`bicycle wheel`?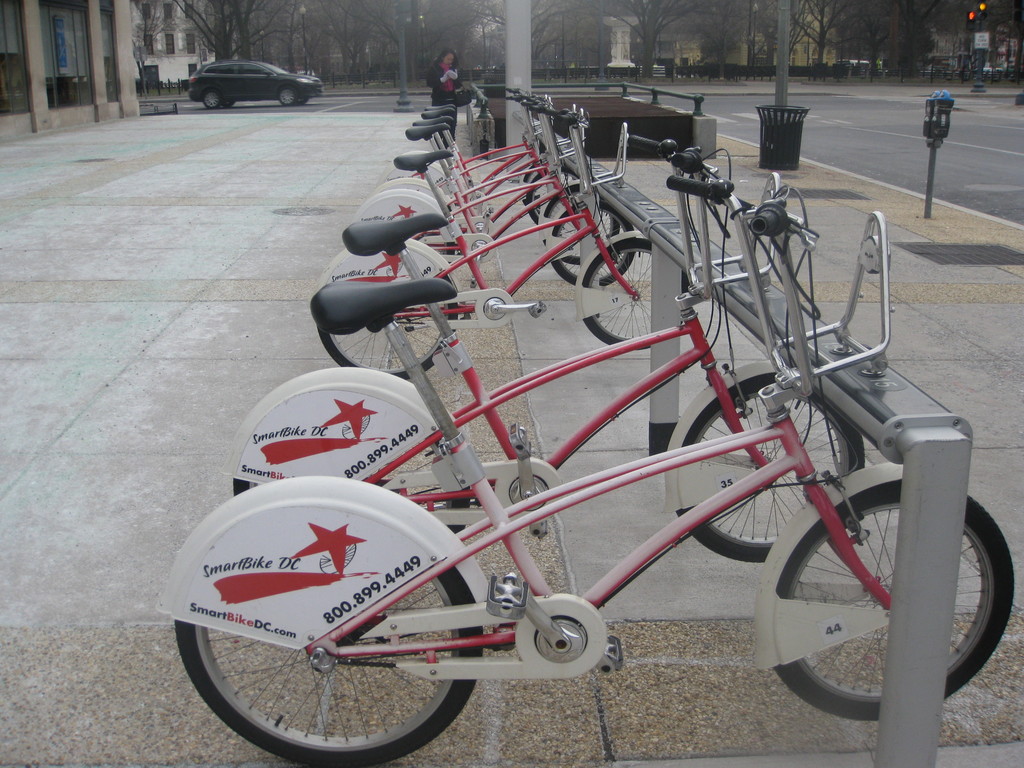
(left=575, top=239, right=692, bottom=351)
